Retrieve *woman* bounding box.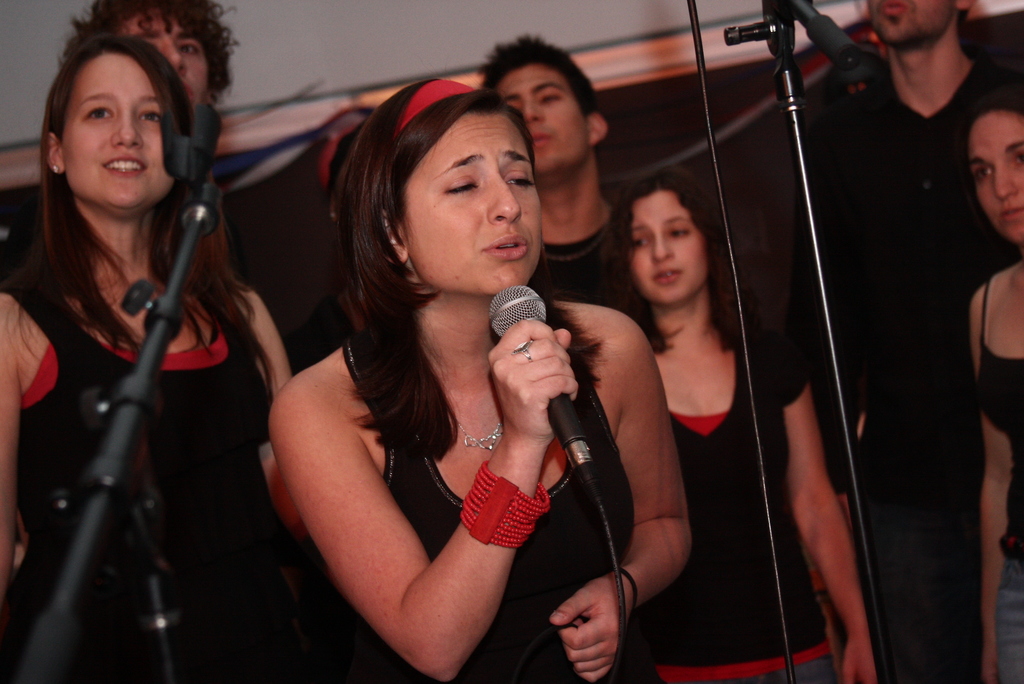
Bounding box: BBox(968, 104, 1021, 683).
